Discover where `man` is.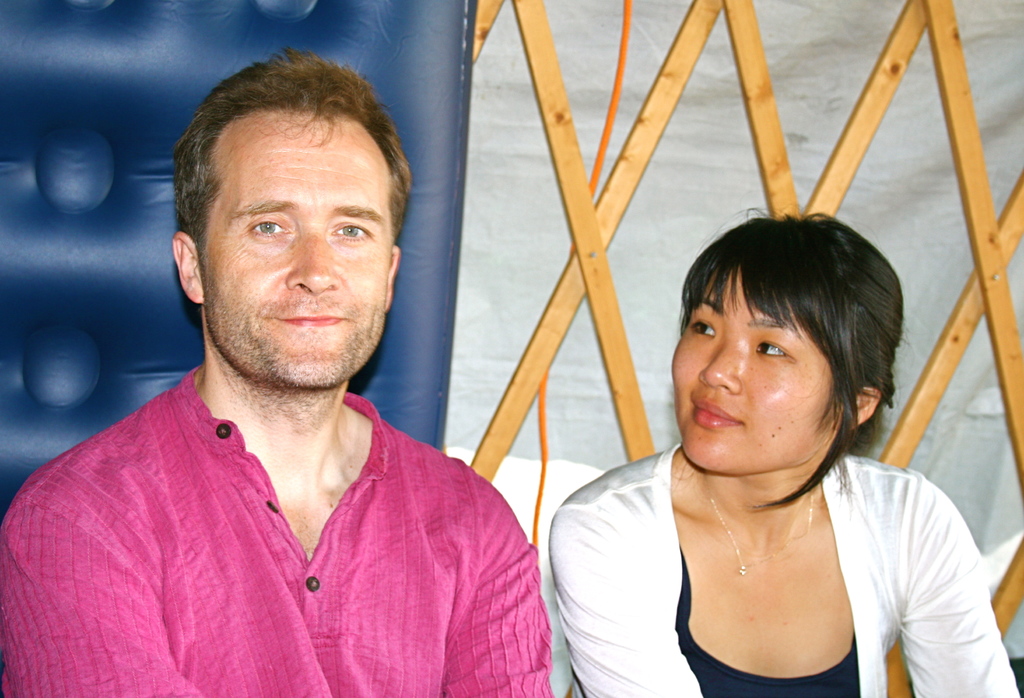
Discovered at <region>0, 46, 556, 697</region>.
